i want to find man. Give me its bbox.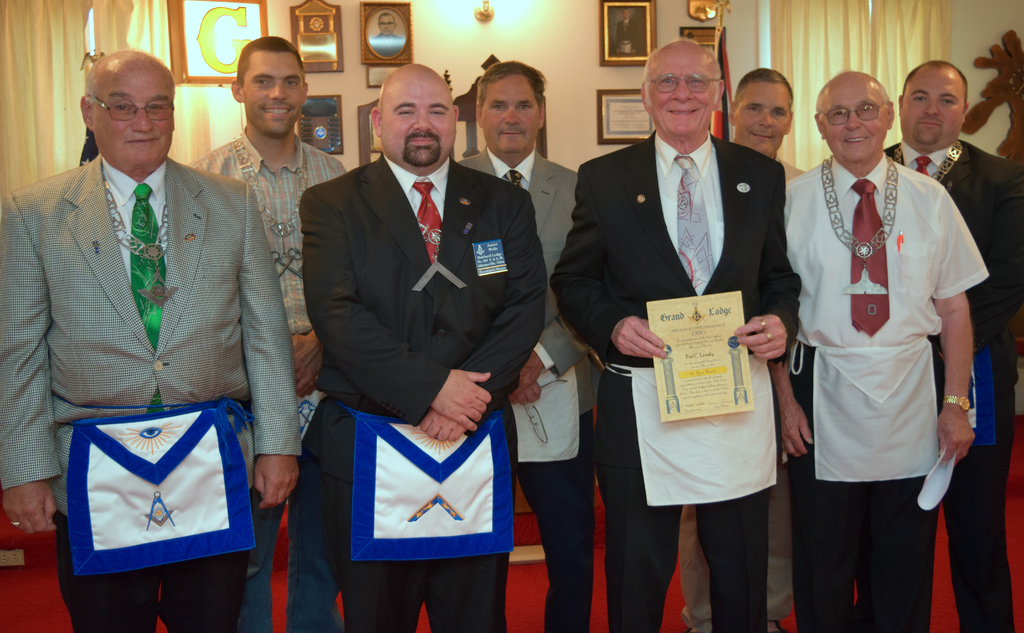
box=[0, 46, 300, 632].
